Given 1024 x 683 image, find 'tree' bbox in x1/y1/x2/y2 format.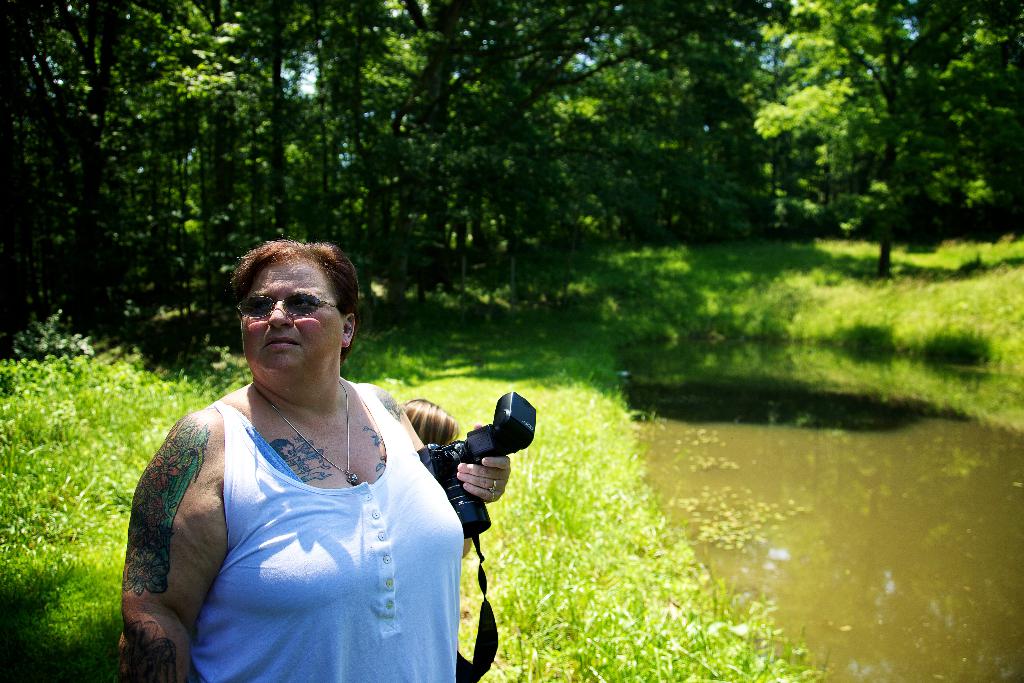
84/0/132/282.
